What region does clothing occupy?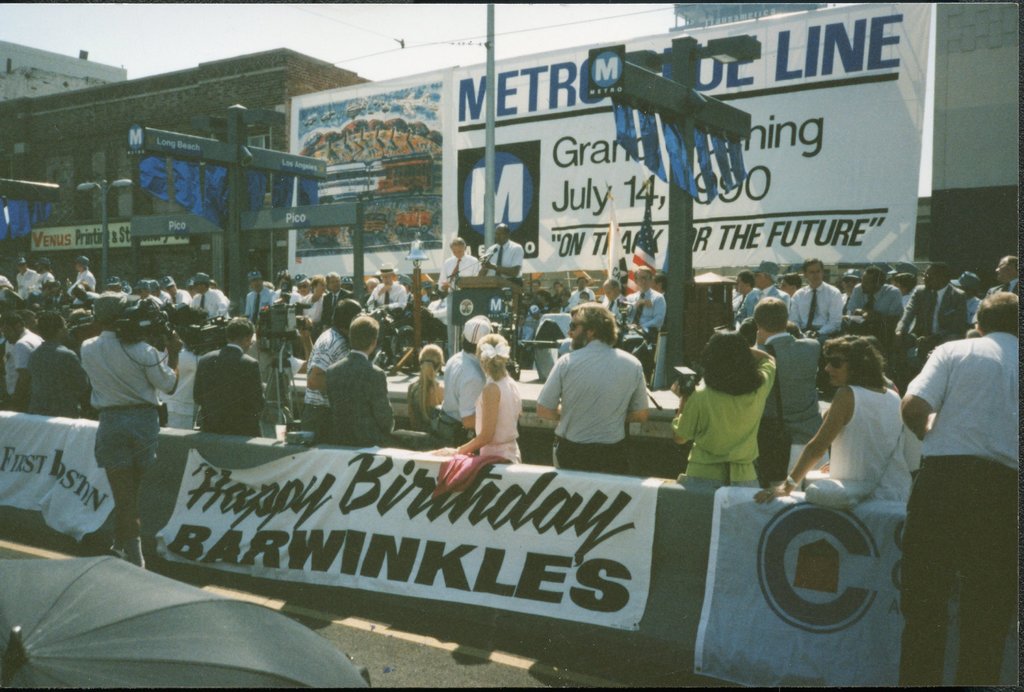
77:323:175:468.
